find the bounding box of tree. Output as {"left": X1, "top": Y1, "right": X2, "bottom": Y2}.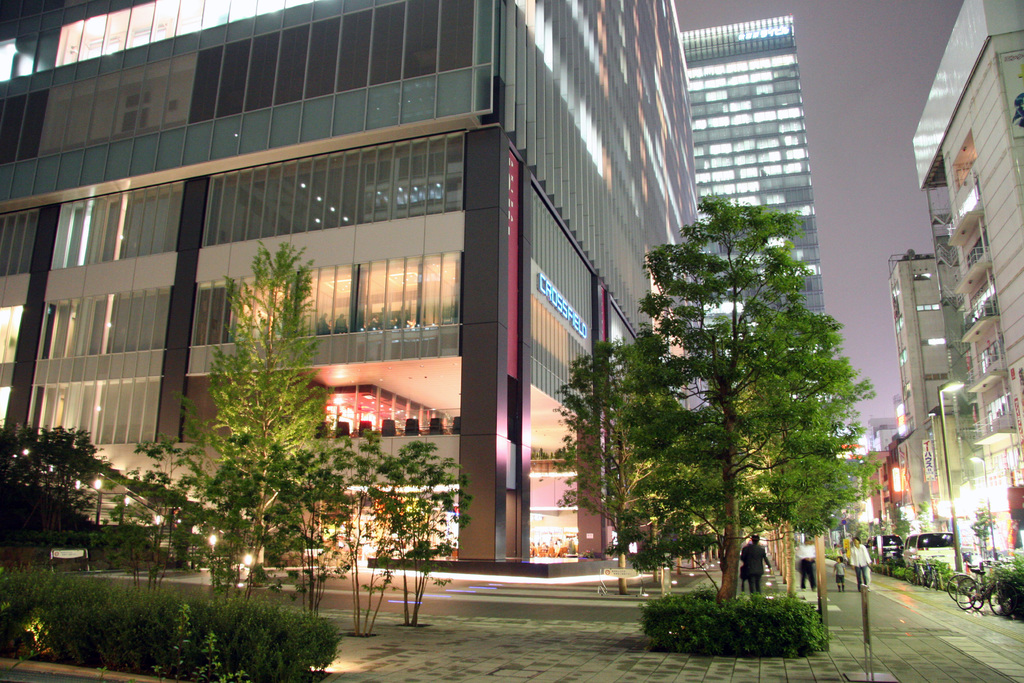
{"left": 0, "top": 416, "right": 109, "bottom": 545}.
